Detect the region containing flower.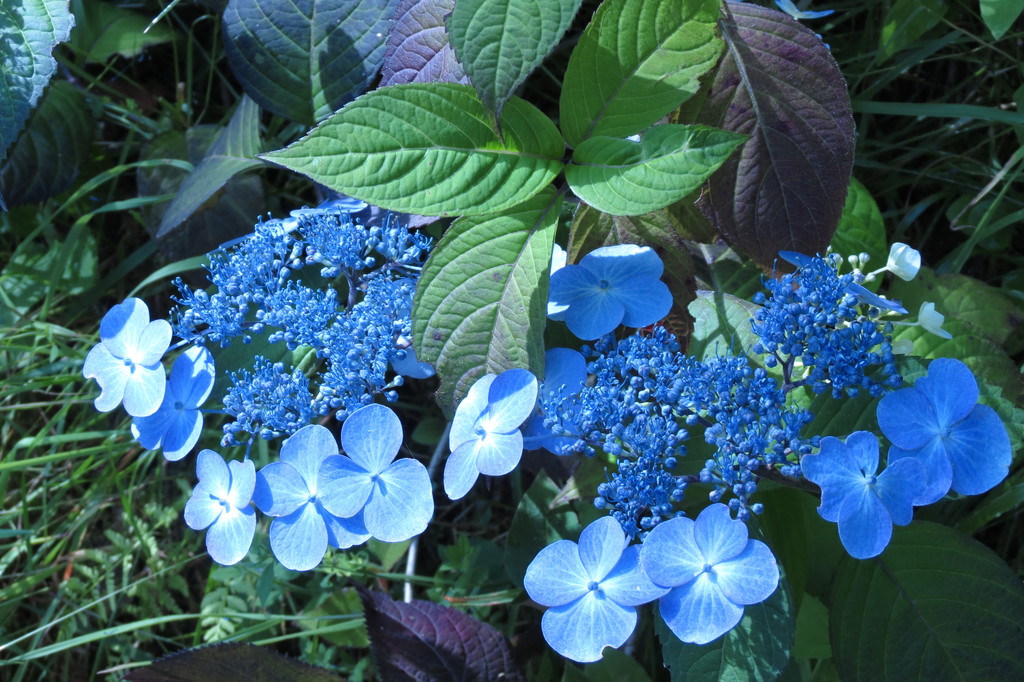
[x1=183, y1=448, x2=257, y2=567].
